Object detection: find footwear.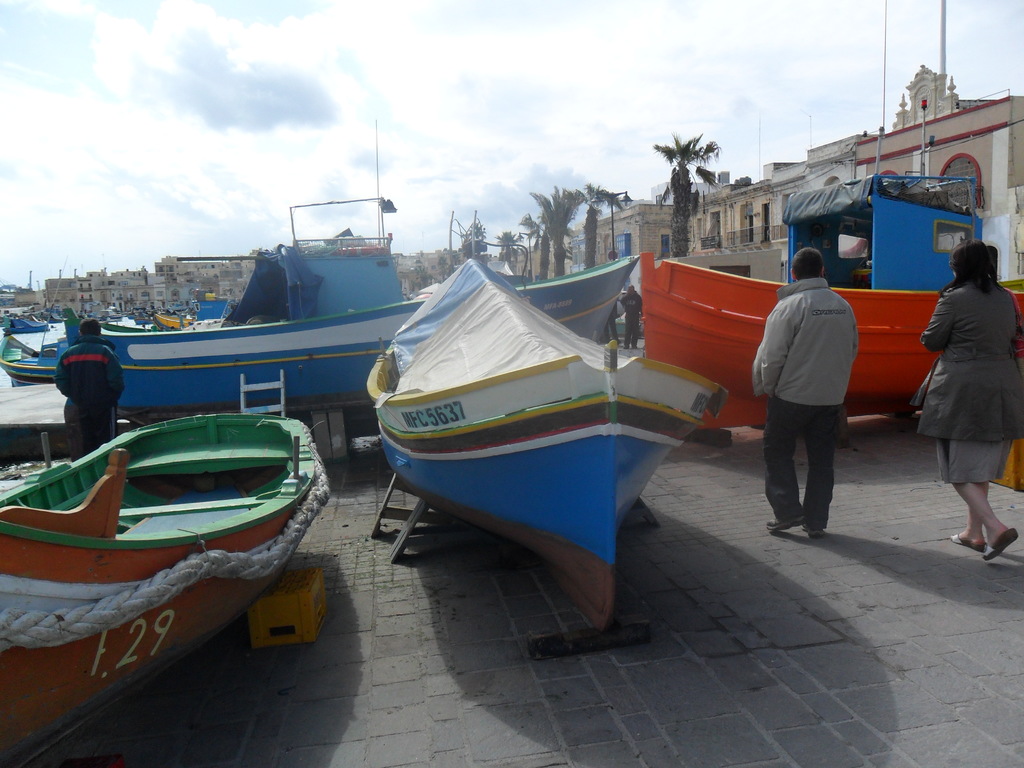
<bbox>982, 528, 1020, 560</bbox>.
